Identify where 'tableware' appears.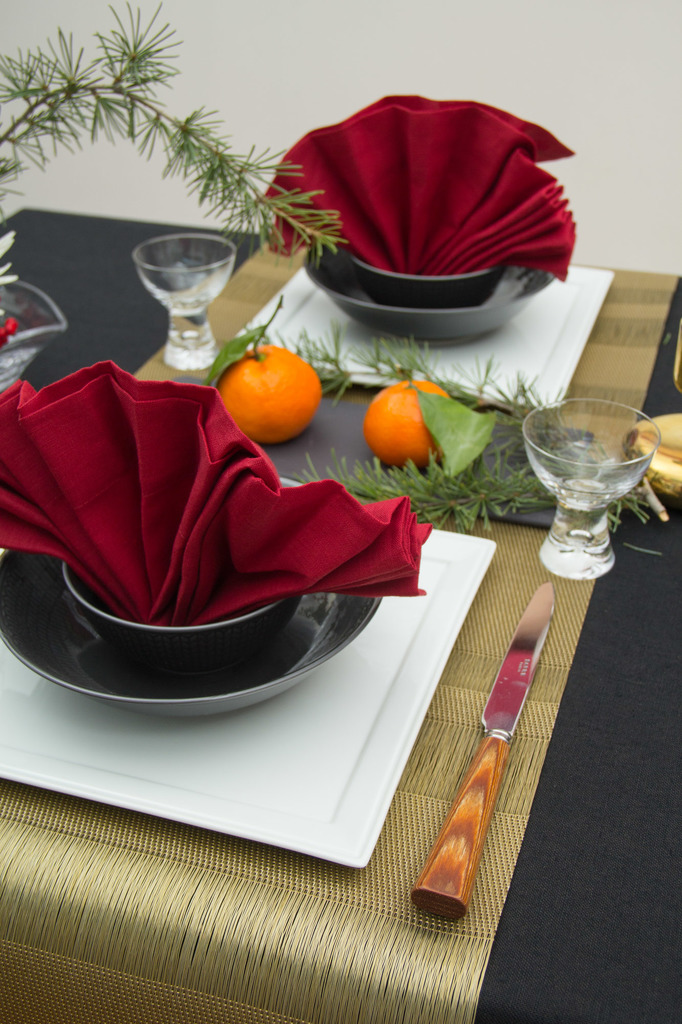
Appears at <region>410, 580, 560, 917</region>.
